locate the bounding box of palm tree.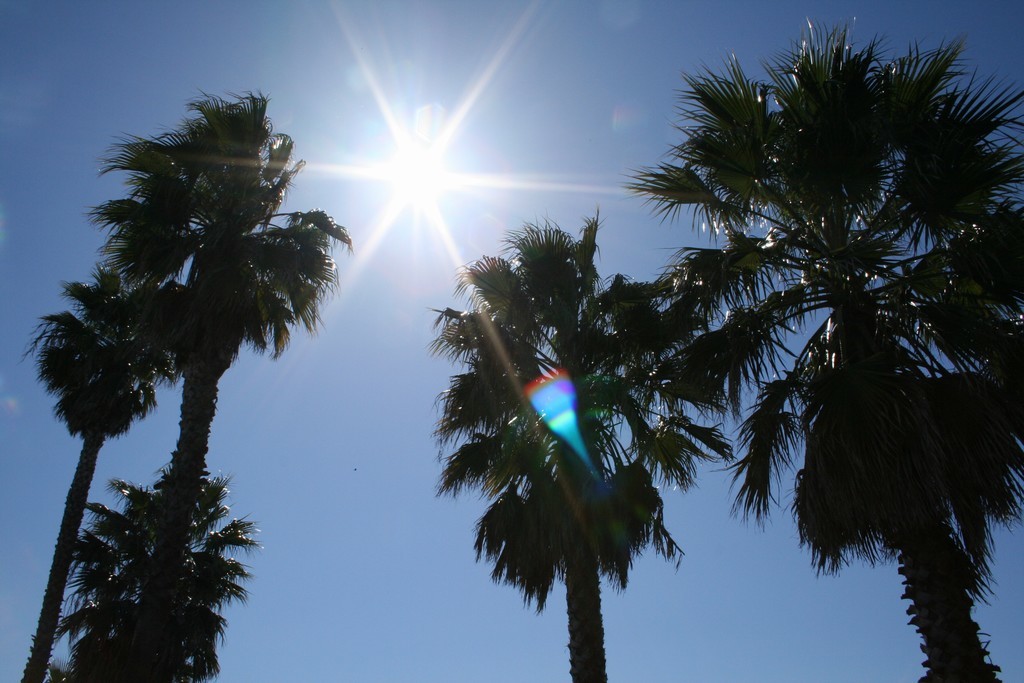
Bounding box: 407, 235, 704, 682.
